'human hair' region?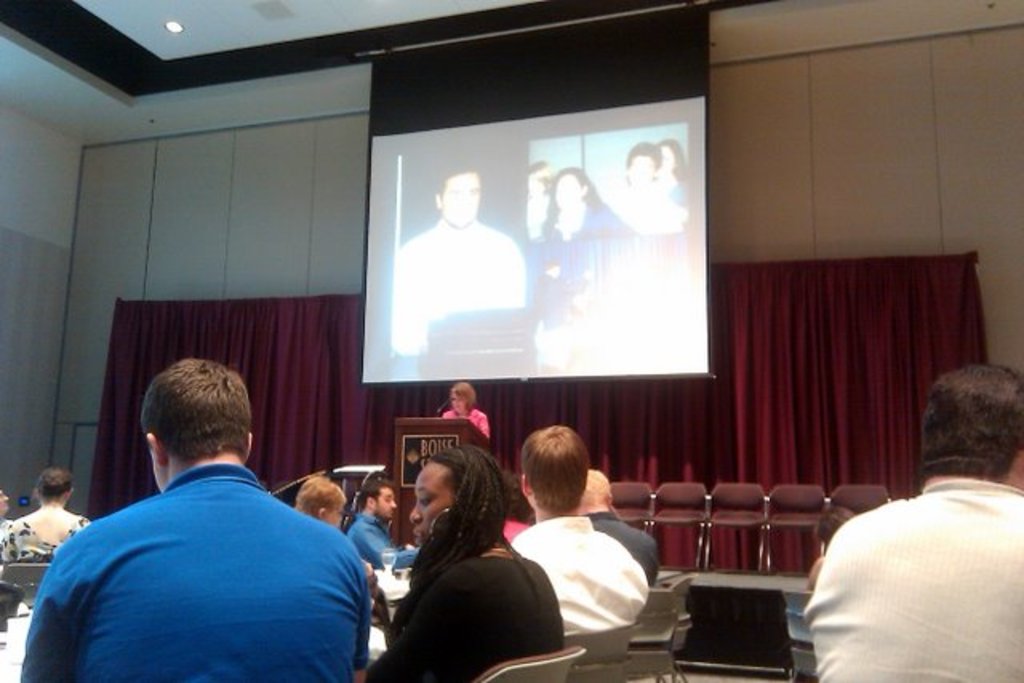
Rect(539, 166, 597, 242)
